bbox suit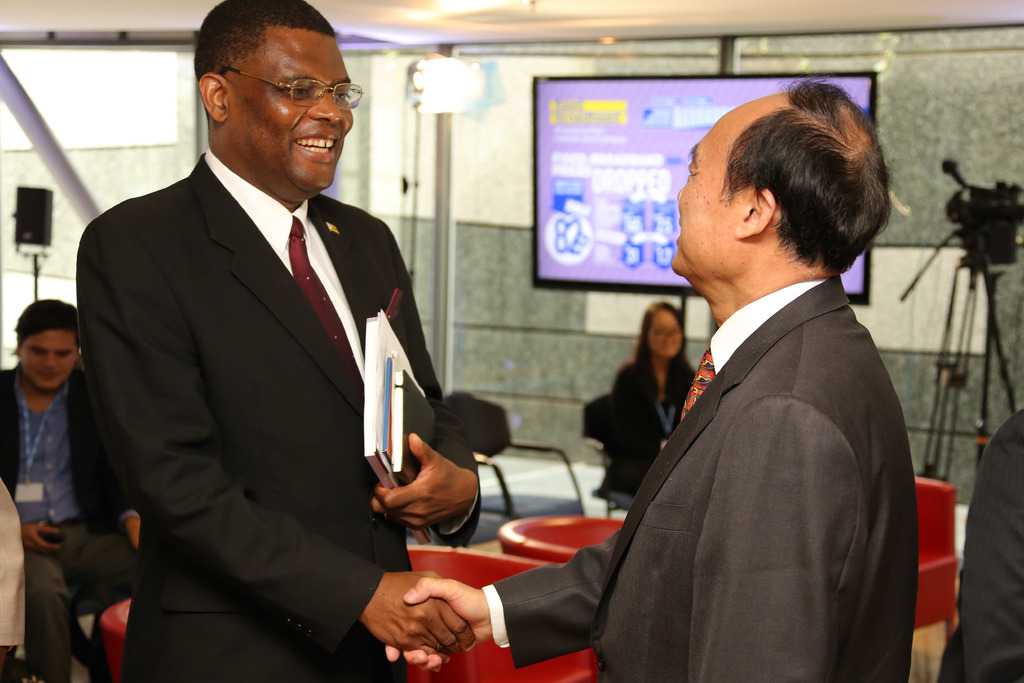
rect(478, 279, 920, 682)
